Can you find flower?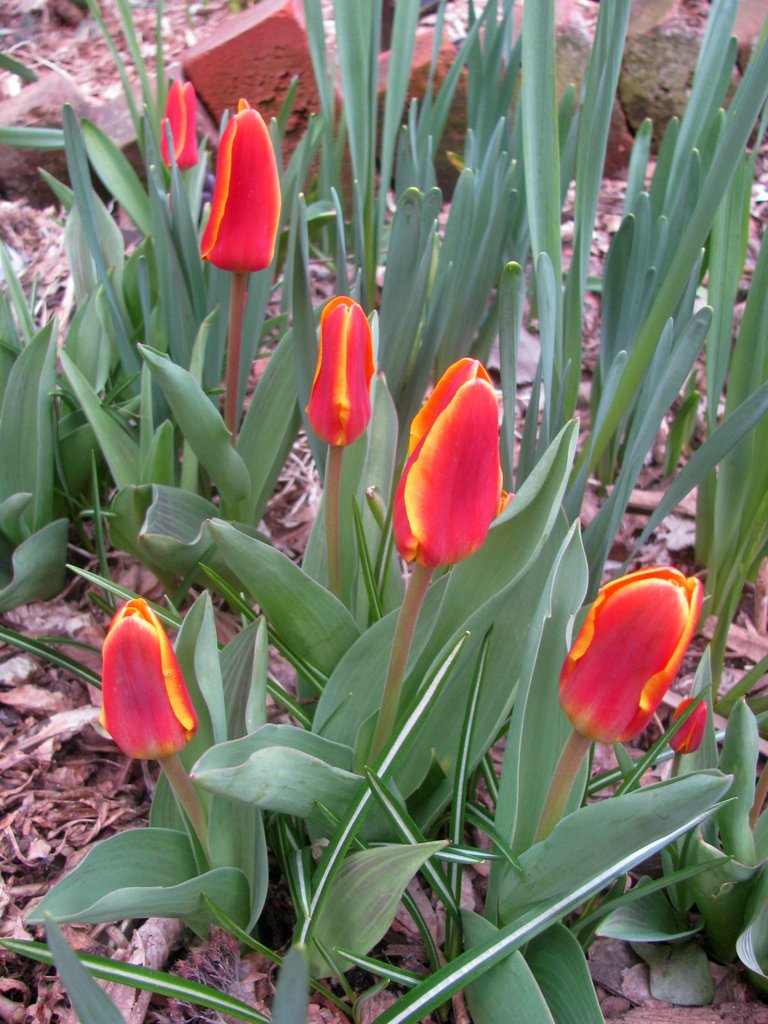
Yes, bounding box: [left=105, top=602, right=203, bottom=760].
